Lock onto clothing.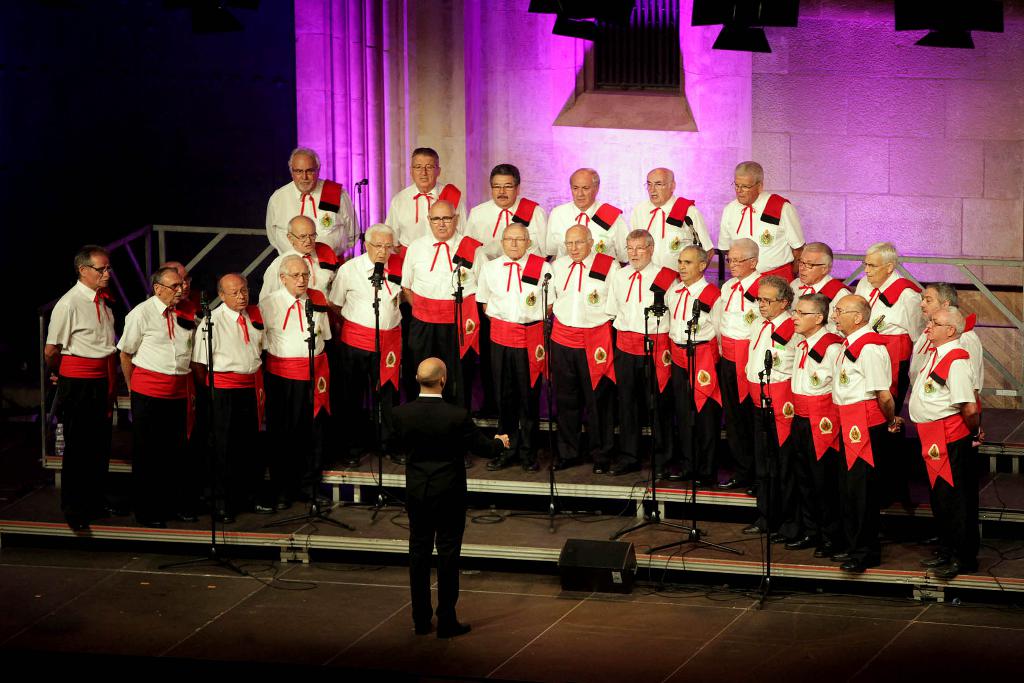
Locked: [266,178,356,257].
